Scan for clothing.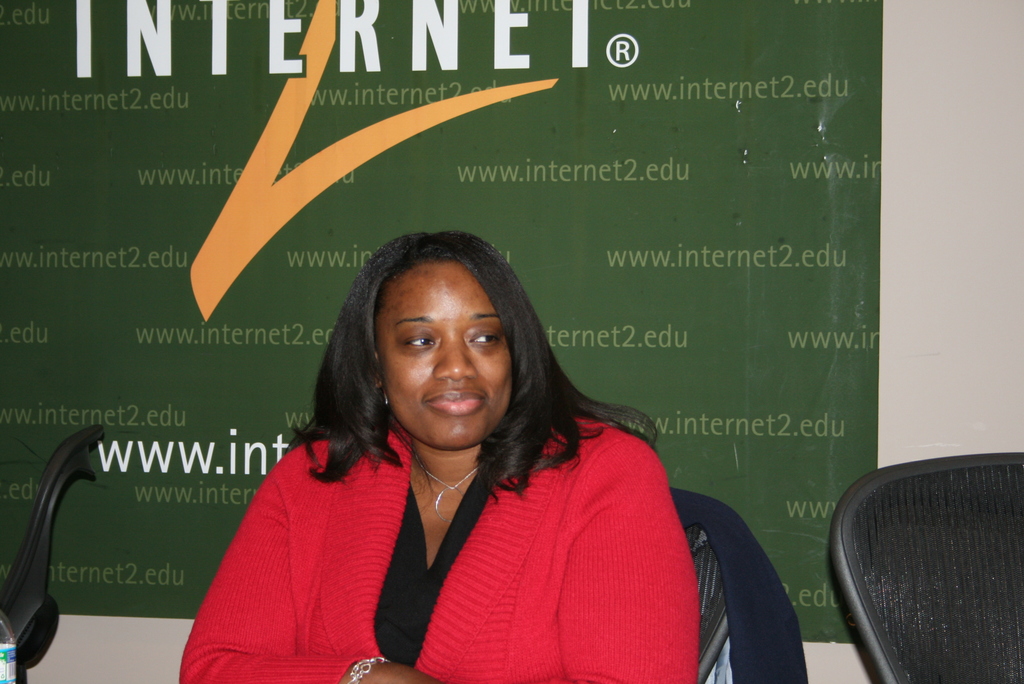
Scan result: {"left": 202, "top": 364, "right": 694, "bottom": 658}.
